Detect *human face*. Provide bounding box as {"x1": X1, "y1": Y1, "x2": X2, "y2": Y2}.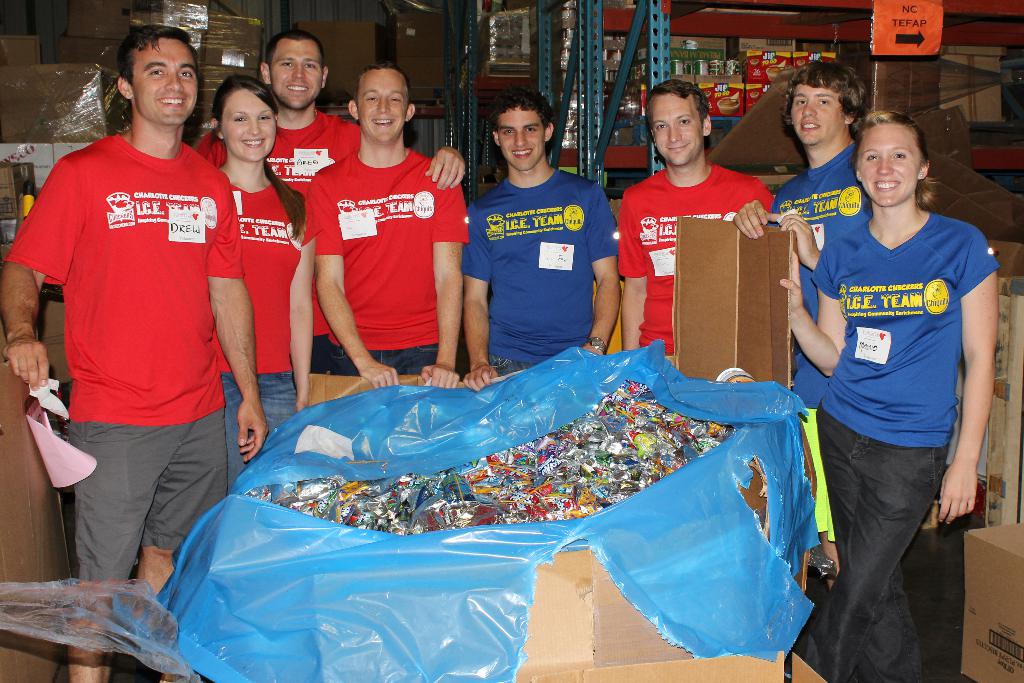
{"x1": 494, "y1": 97, "x2": 548, "y2": 168}.
